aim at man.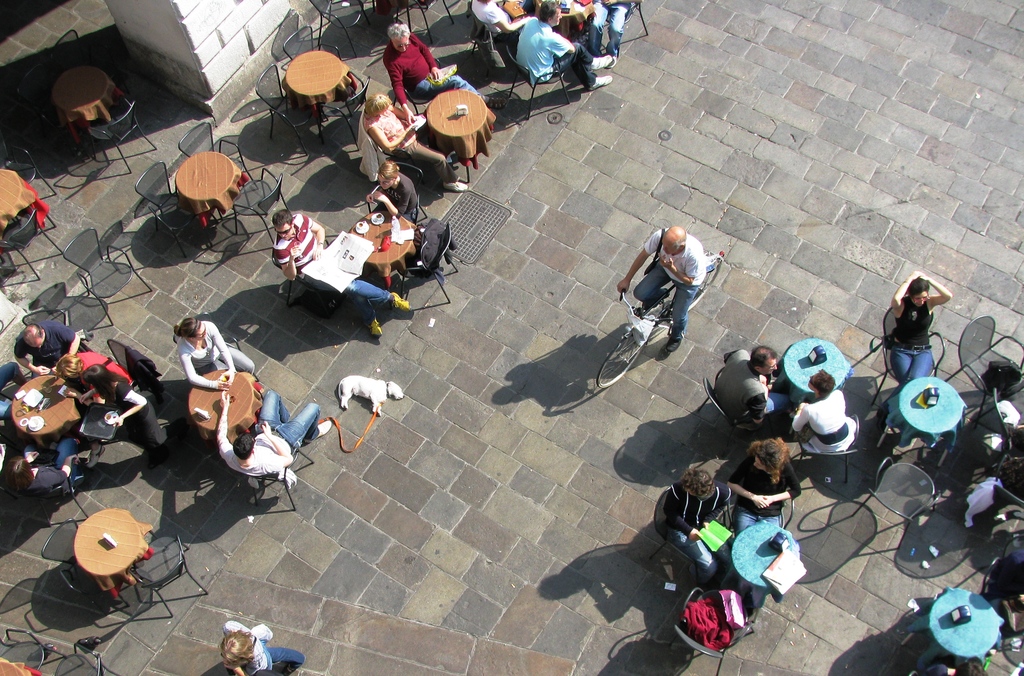
Aimed at [left=614, top=221, right=706, bottom=359].
